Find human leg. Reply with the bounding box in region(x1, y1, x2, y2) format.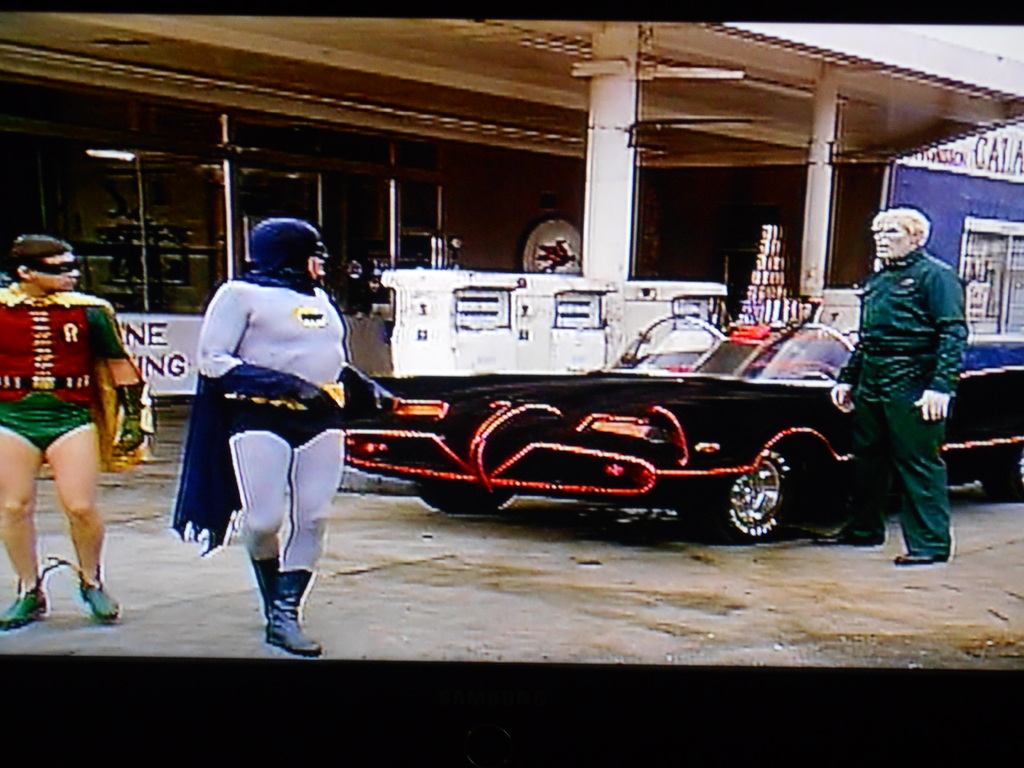
region(44, 410, 117, 620).
